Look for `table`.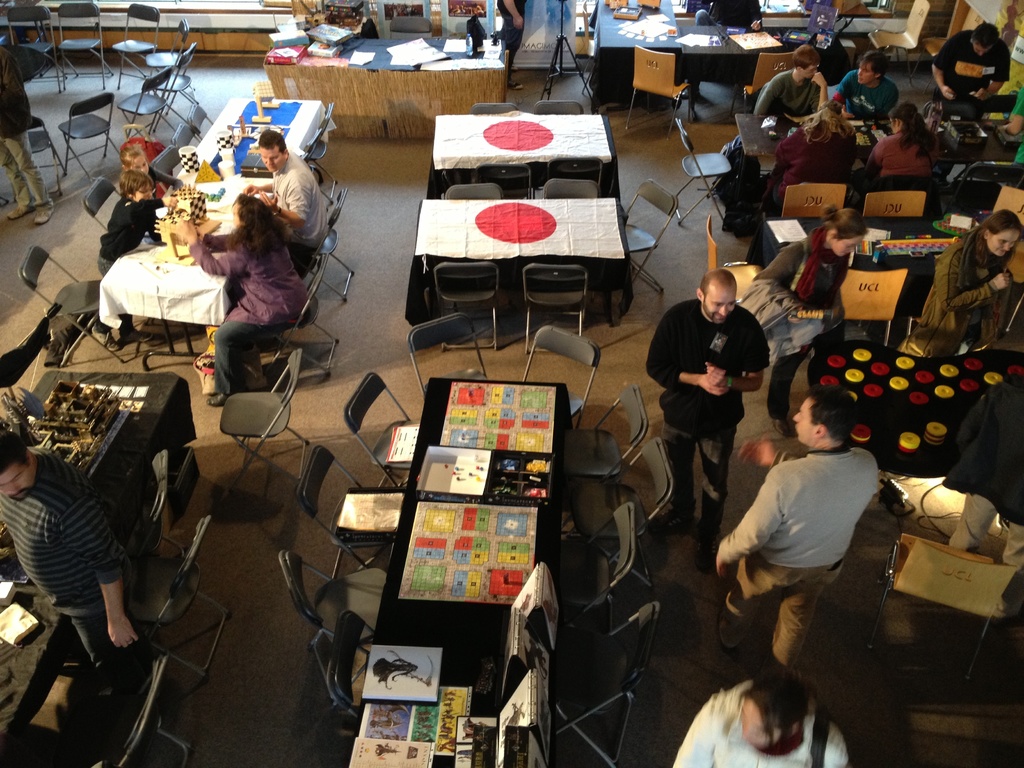
Found: select_region(411, 190, 632, 325).
